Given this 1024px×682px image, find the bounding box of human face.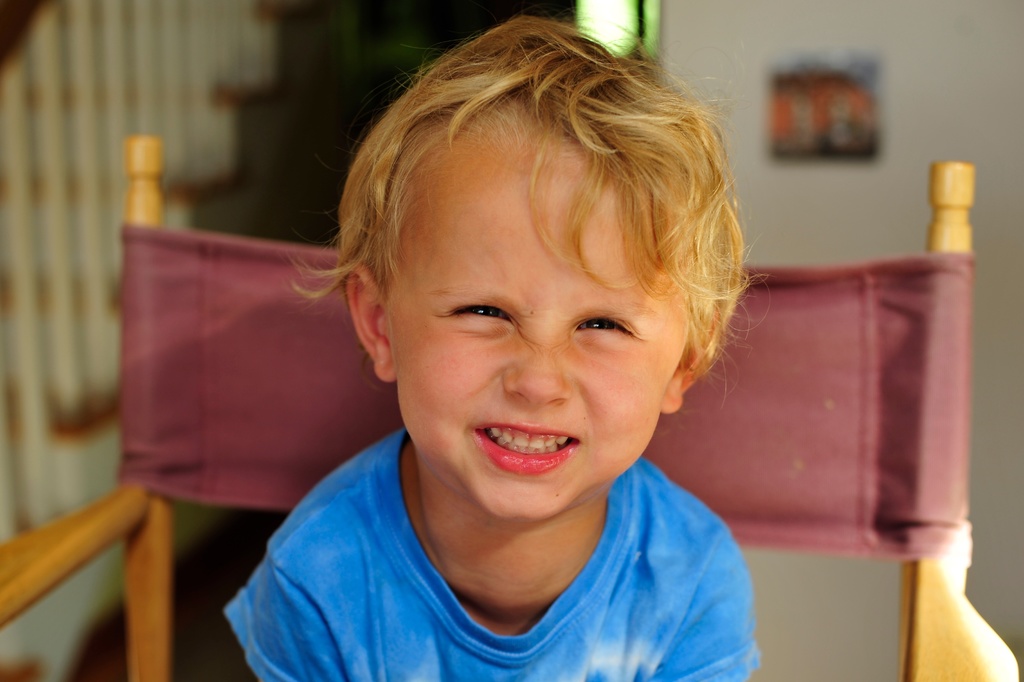
left=386, top=126, right=691, bottom=521.
